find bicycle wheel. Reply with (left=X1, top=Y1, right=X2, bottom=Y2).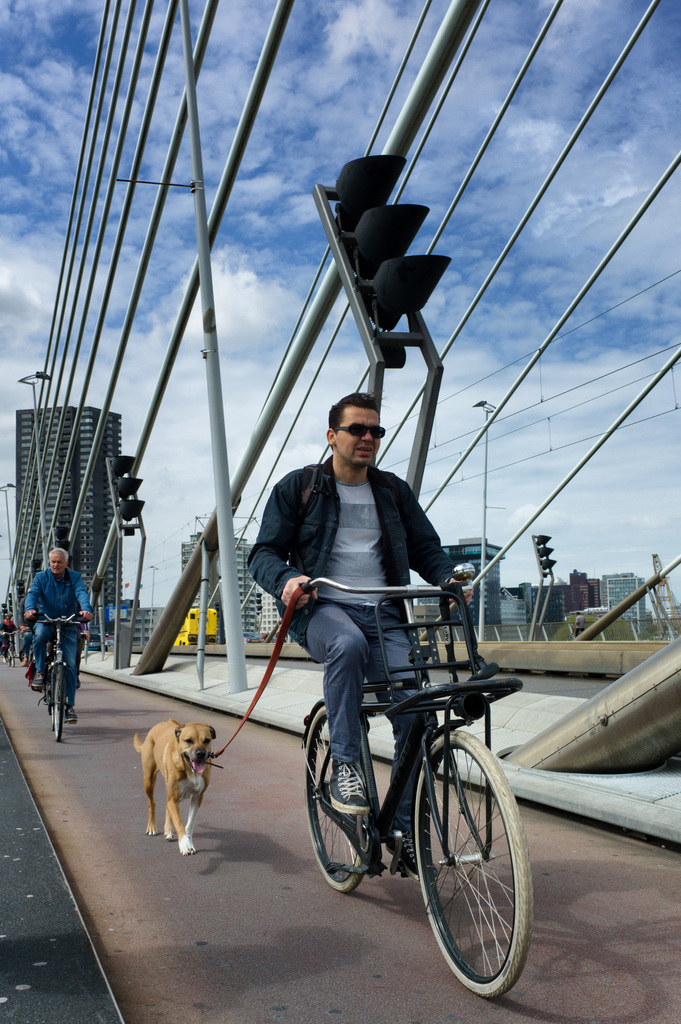
(left=413, top=747, right=532, bottom=997).
